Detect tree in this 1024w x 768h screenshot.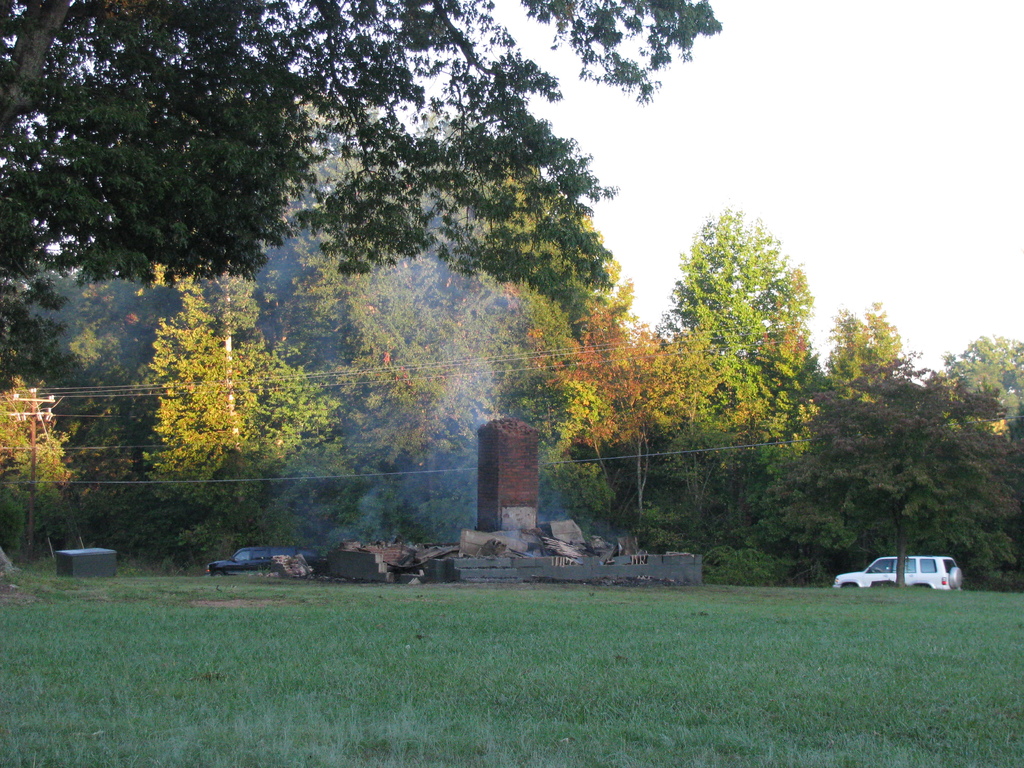
Detection: 604,242,671,537.
